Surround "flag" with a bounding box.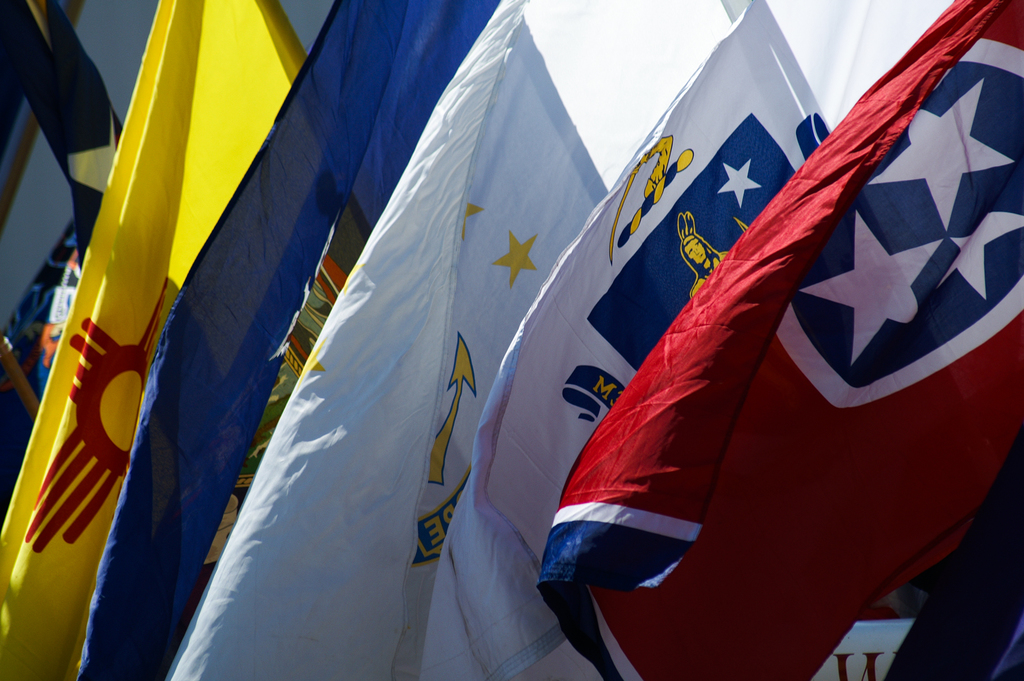
{"x1": 538, "y1": 0, "x2": 1023, "y2": 680}.
